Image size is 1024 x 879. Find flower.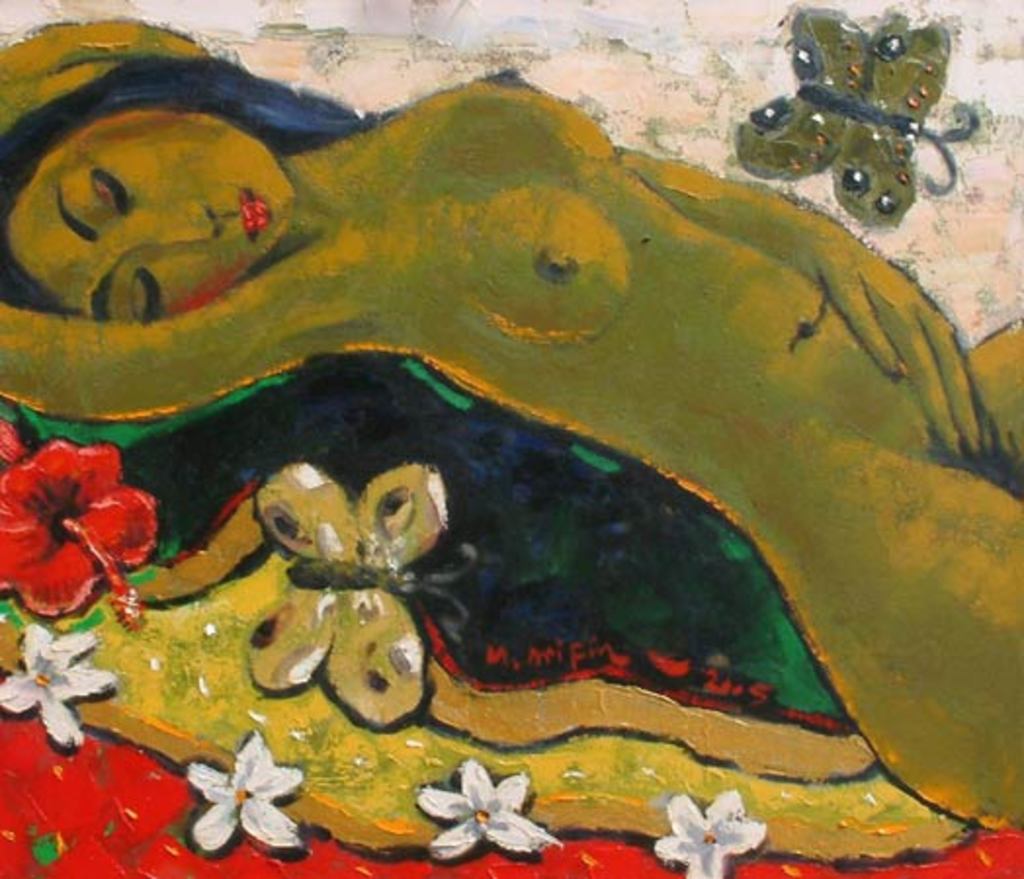
[left=184, top=756, right=289, bottom=858].
